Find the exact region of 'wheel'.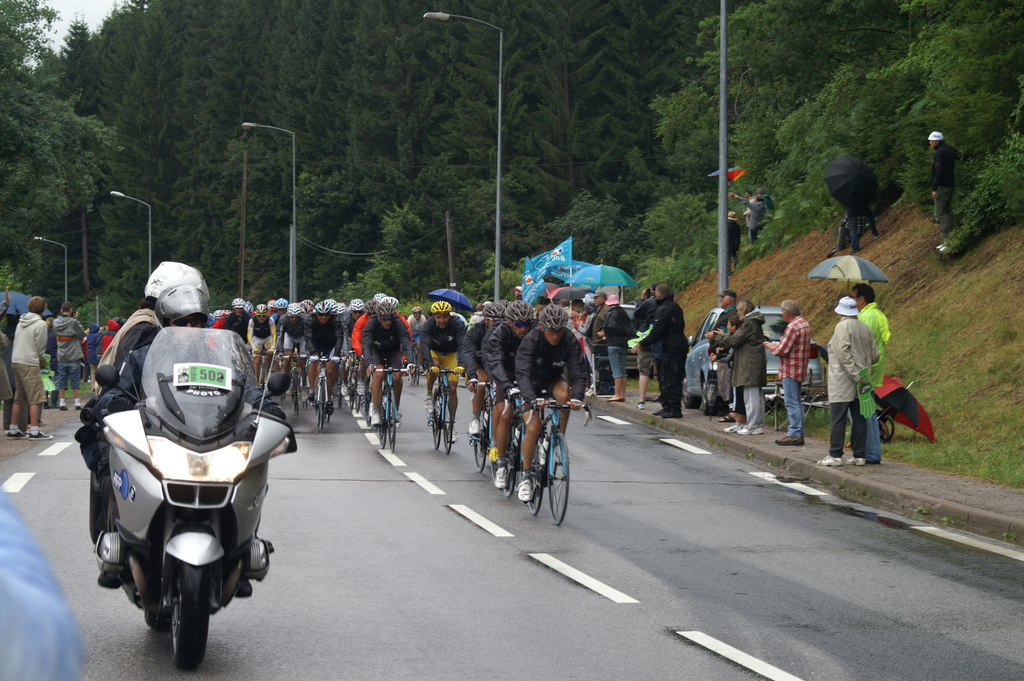
Exact region: (291, 372, 299, 414).
